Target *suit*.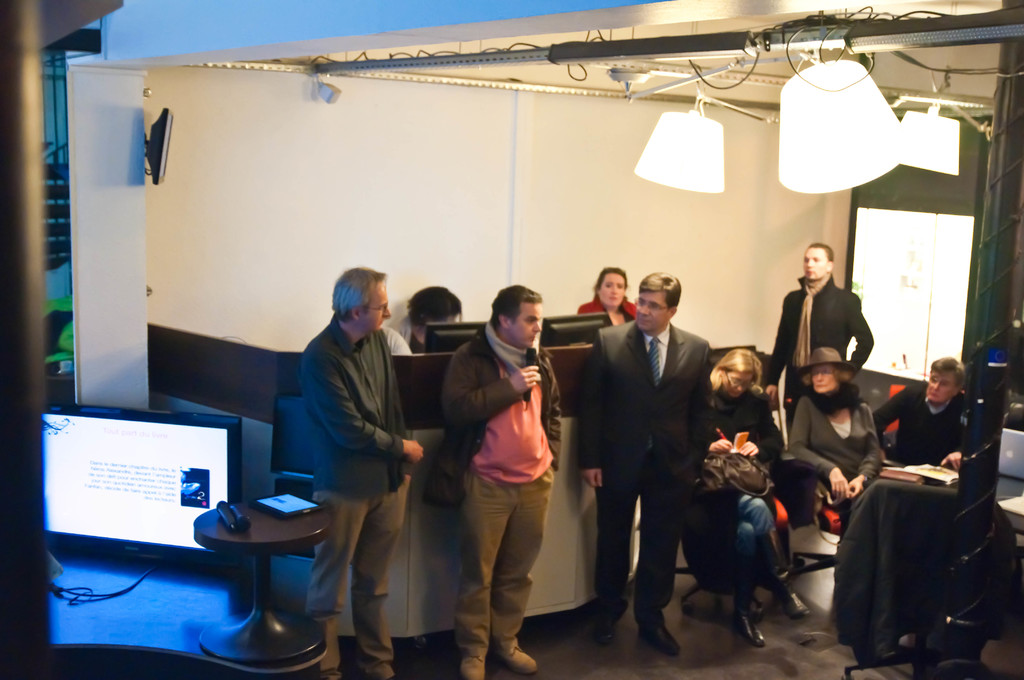
Target region: [x1=584, y1=271, x2=722, y2=661].
